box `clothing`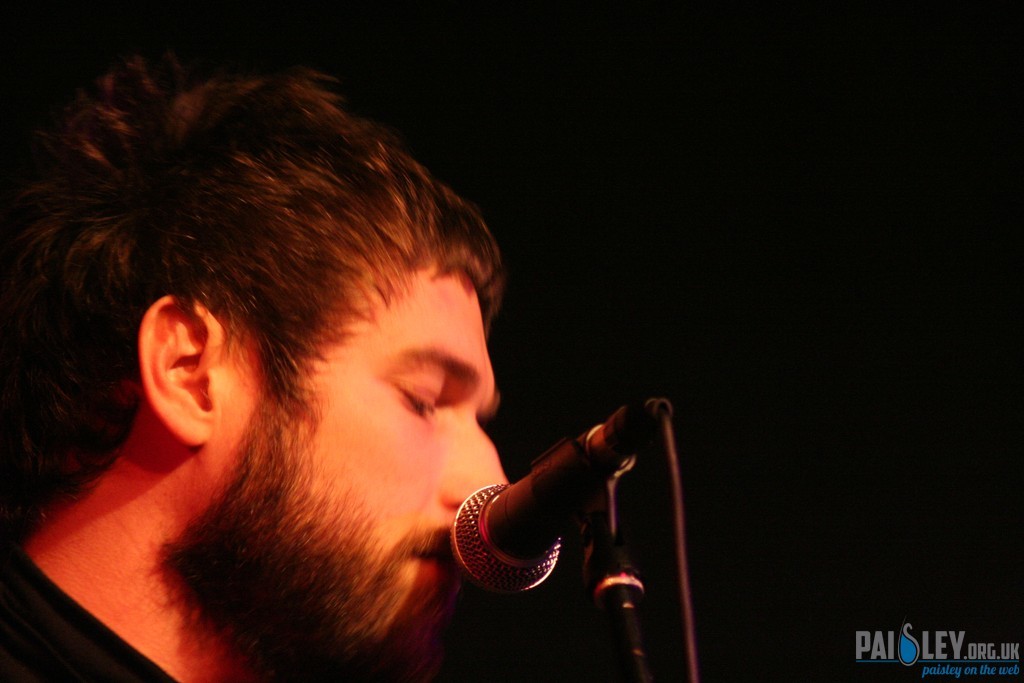
detection(0, 539, 175, 679)
